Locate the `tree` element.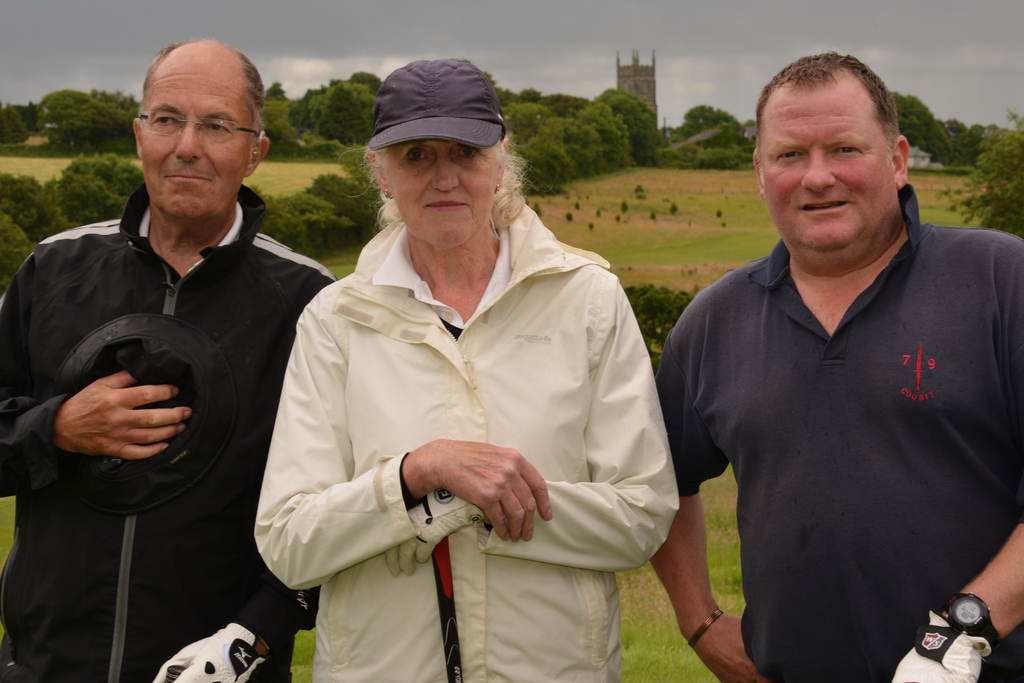
Element bbox: Rect(50, 168, 123, 231).
